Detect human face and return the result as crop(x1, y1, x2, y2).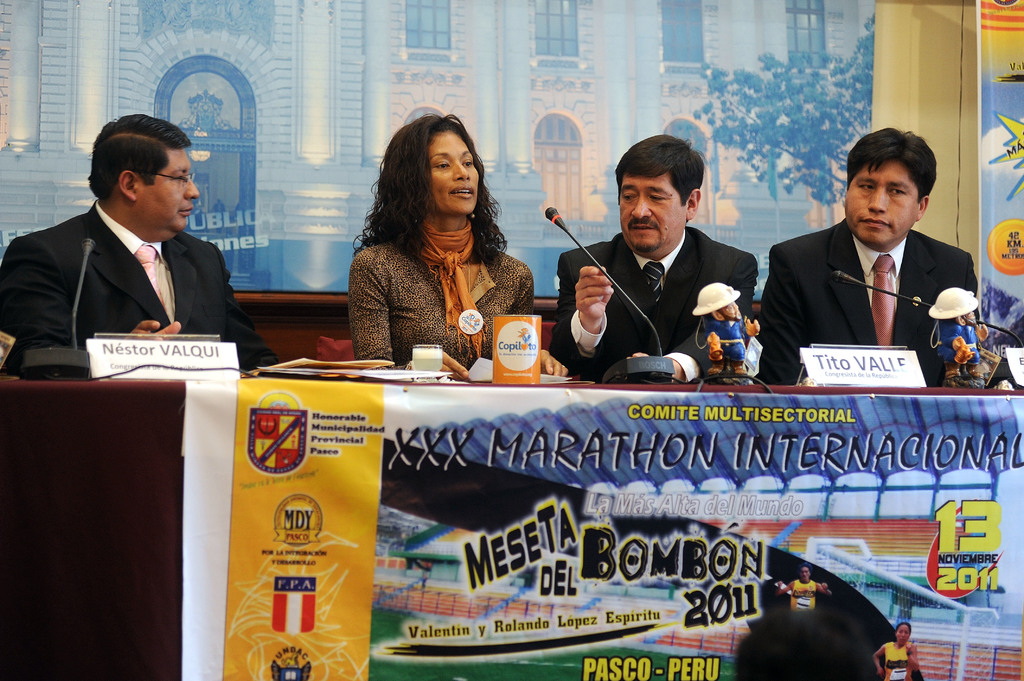
crop(426, 130, 477, 214).
